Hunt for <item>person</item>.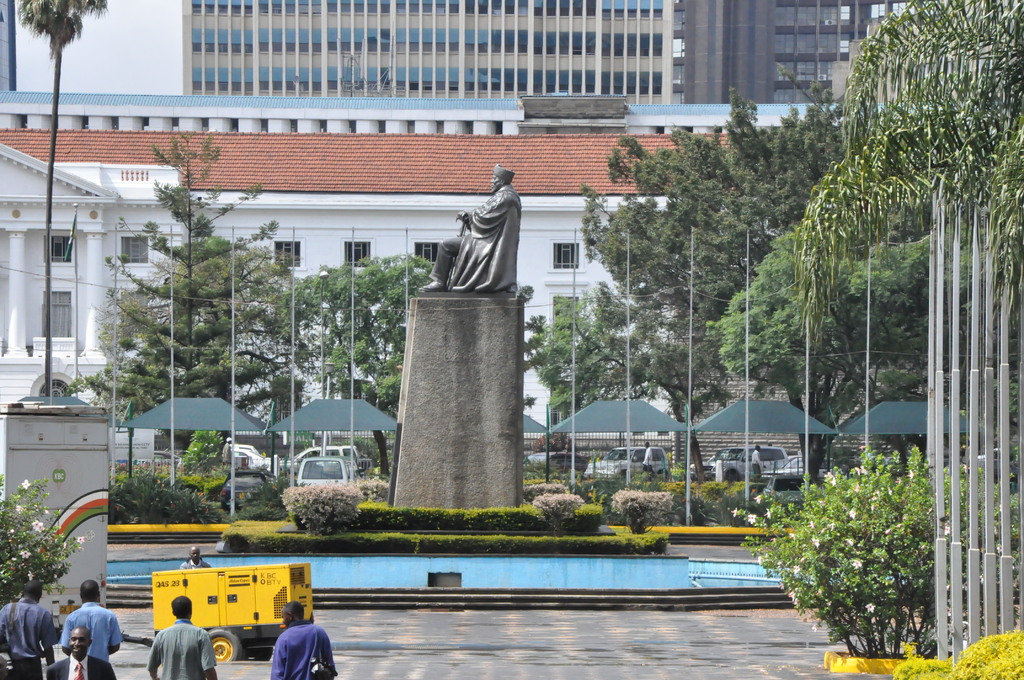
Hunted down at left=45, top=624, right=111, bottom=679.
